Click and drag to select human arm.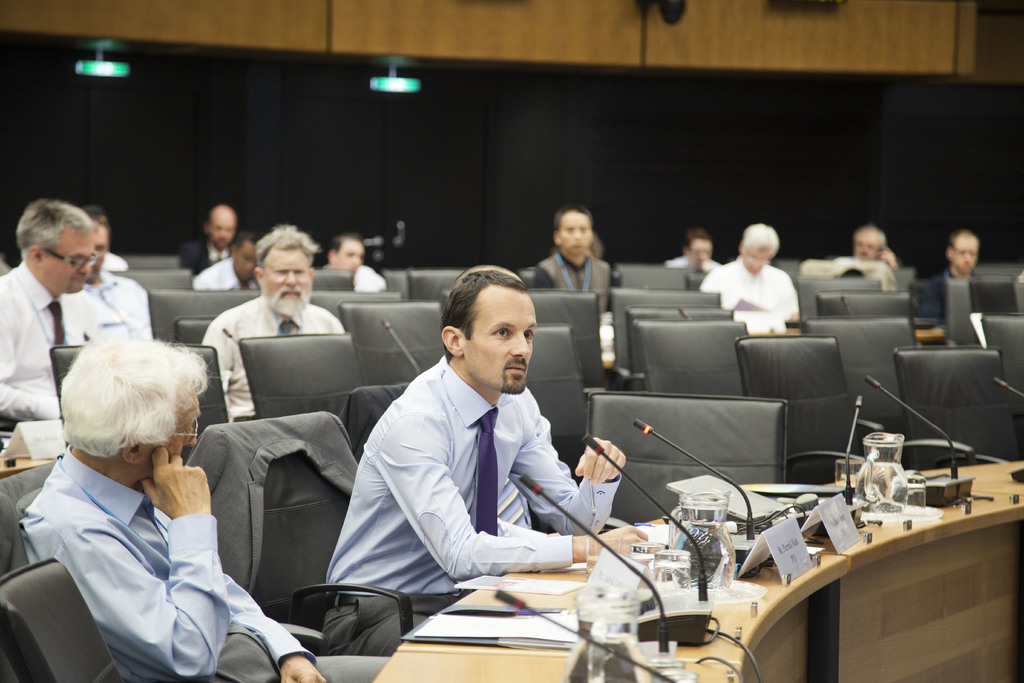
Selection: Rect(509, 396, 630, 530).
